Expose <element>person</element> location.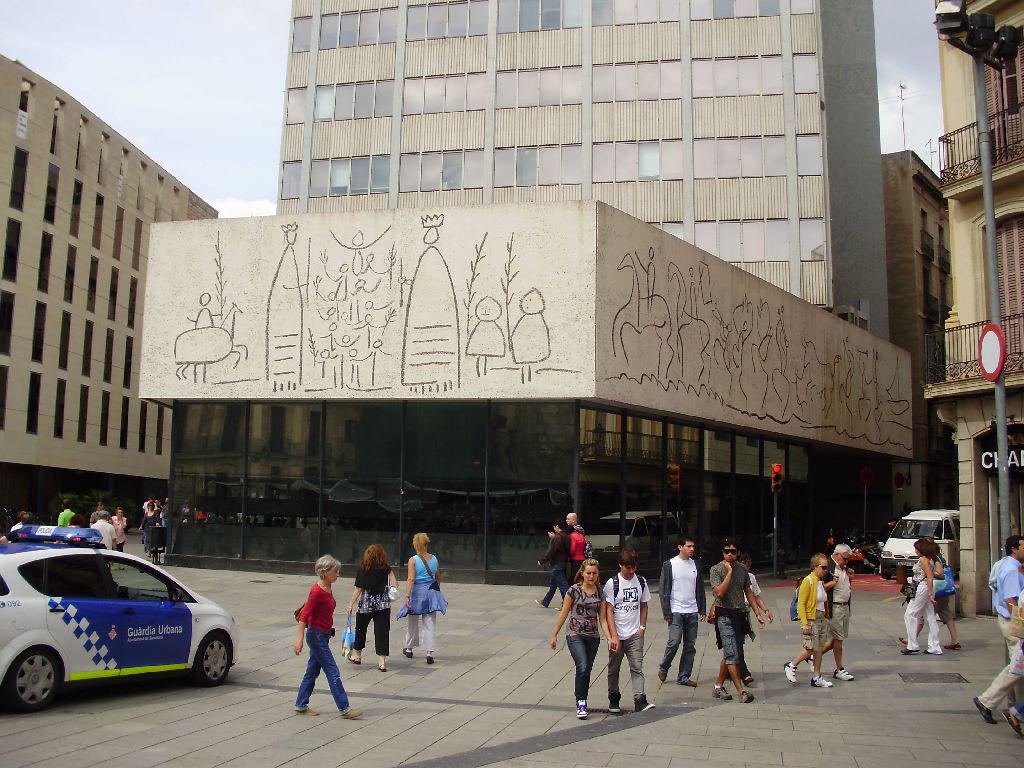
Exposed at 893/538/943/659.
